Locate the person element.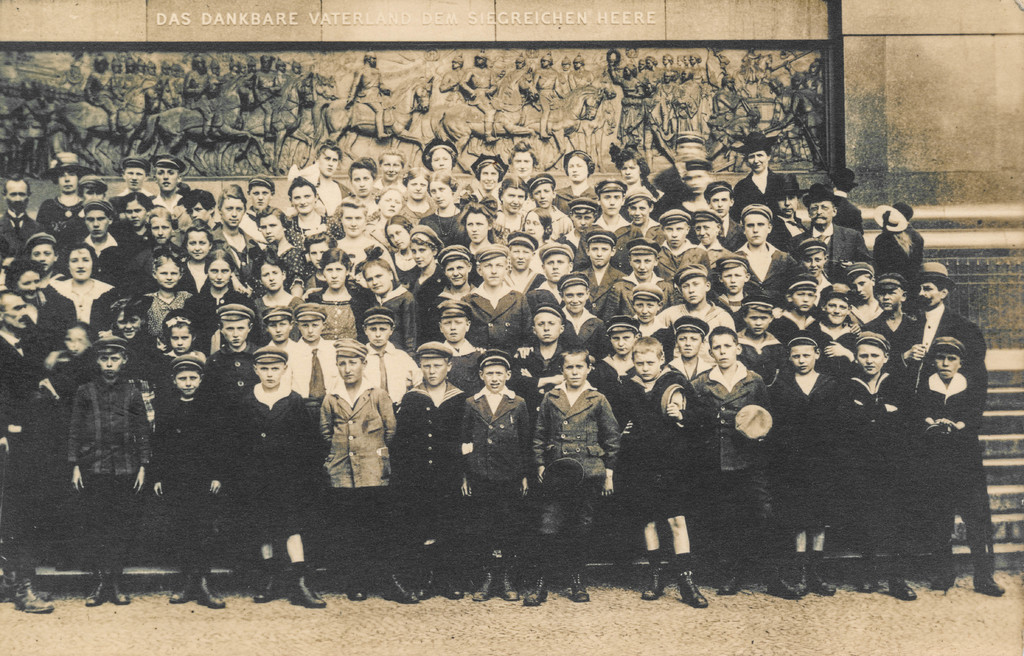
Element bbox: x1=840 y1=312 x2=938 y2=602.
